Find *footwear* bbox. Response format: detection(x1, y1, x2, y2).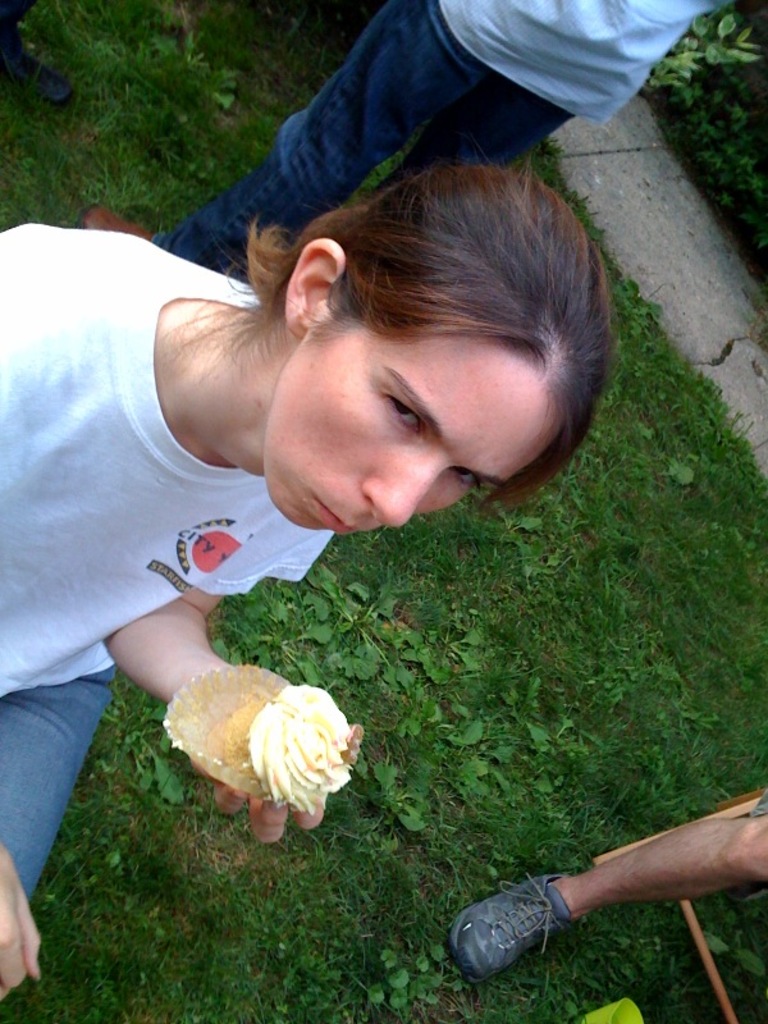
detection(454, 867, 588, 982).
